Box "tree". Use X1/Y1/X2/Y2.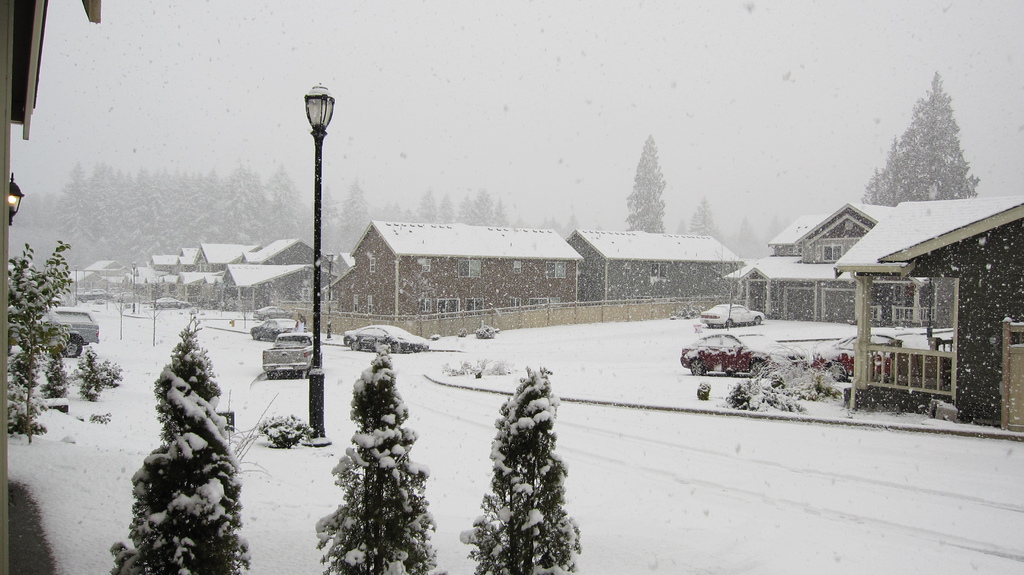
3/238/74/435.
